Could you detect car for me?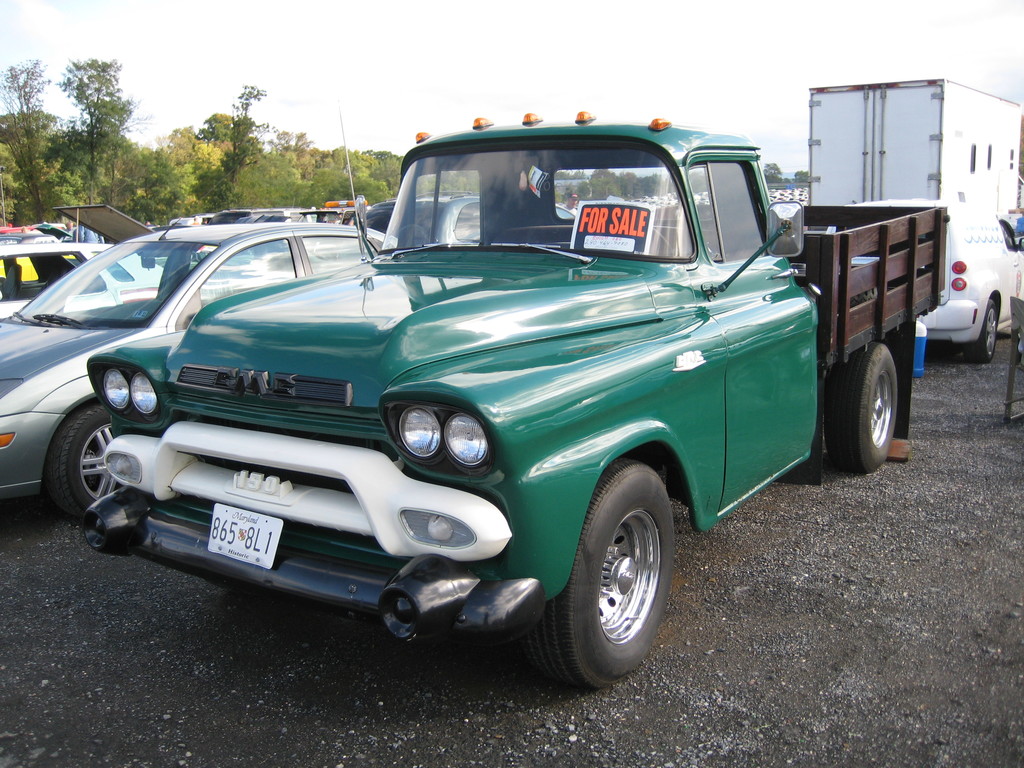
Detection result: [0, 246, 164, 308].
